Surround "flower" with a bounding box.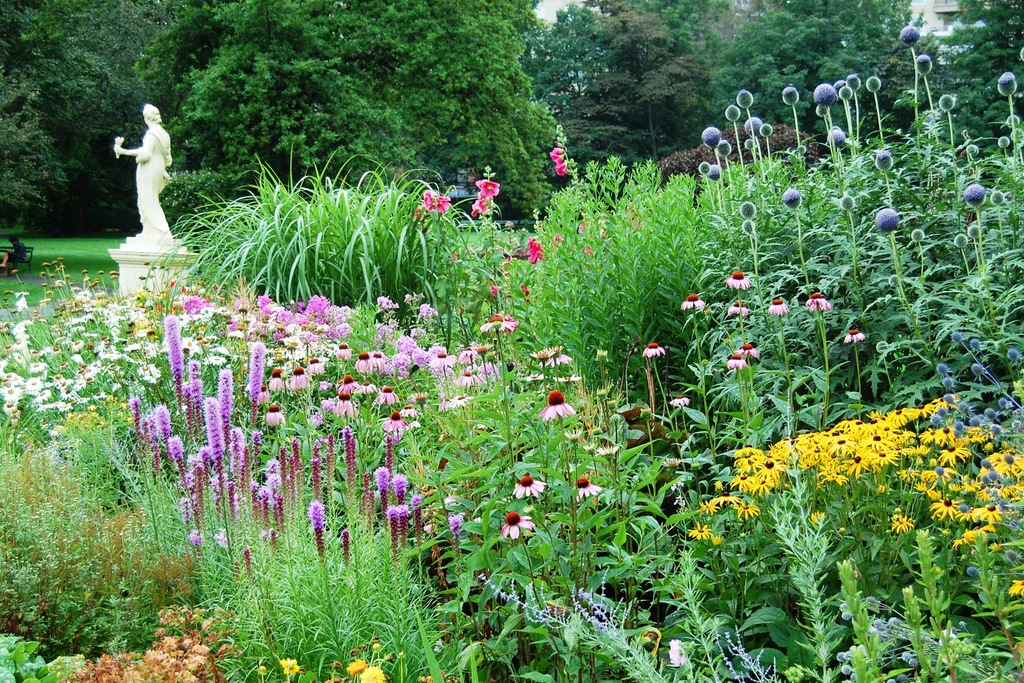
bbox=(874, 210, 902, 231).
